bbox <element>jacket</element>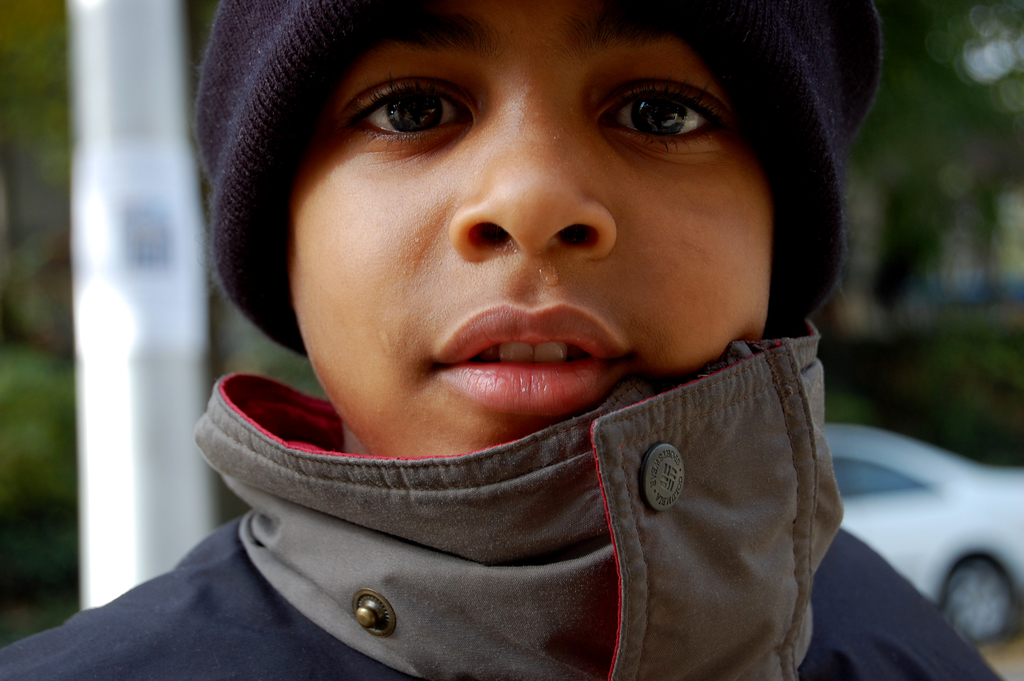
<bbox>50, 178, 894, 677</bbox>
